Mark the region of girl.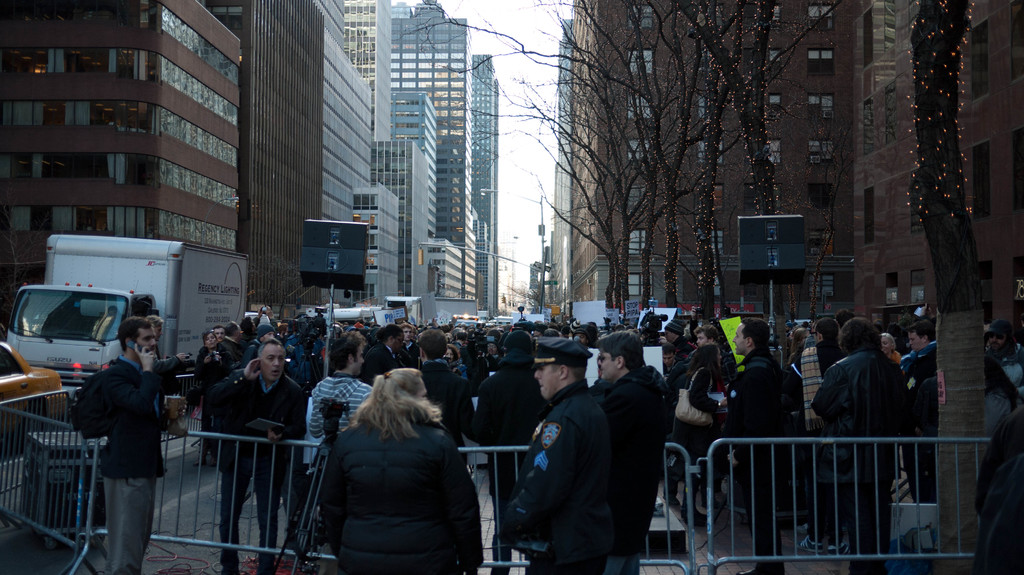
Region: (879,332,902,368).
